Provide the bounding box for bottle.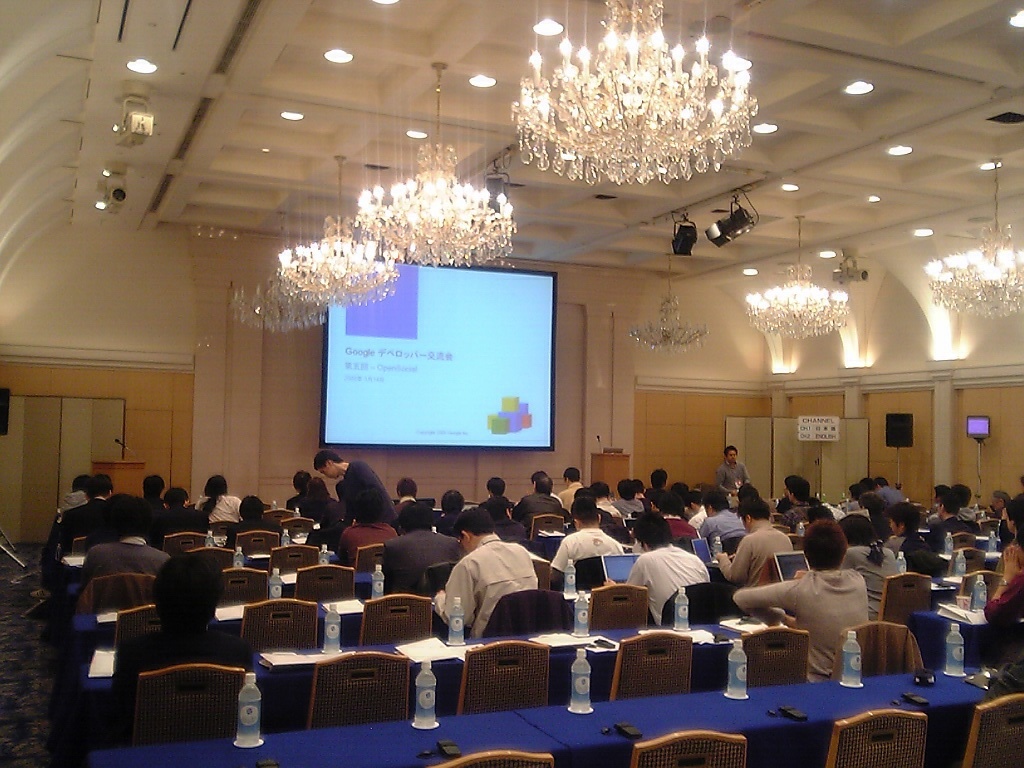
l=272, t=502, r=277, b=513.
